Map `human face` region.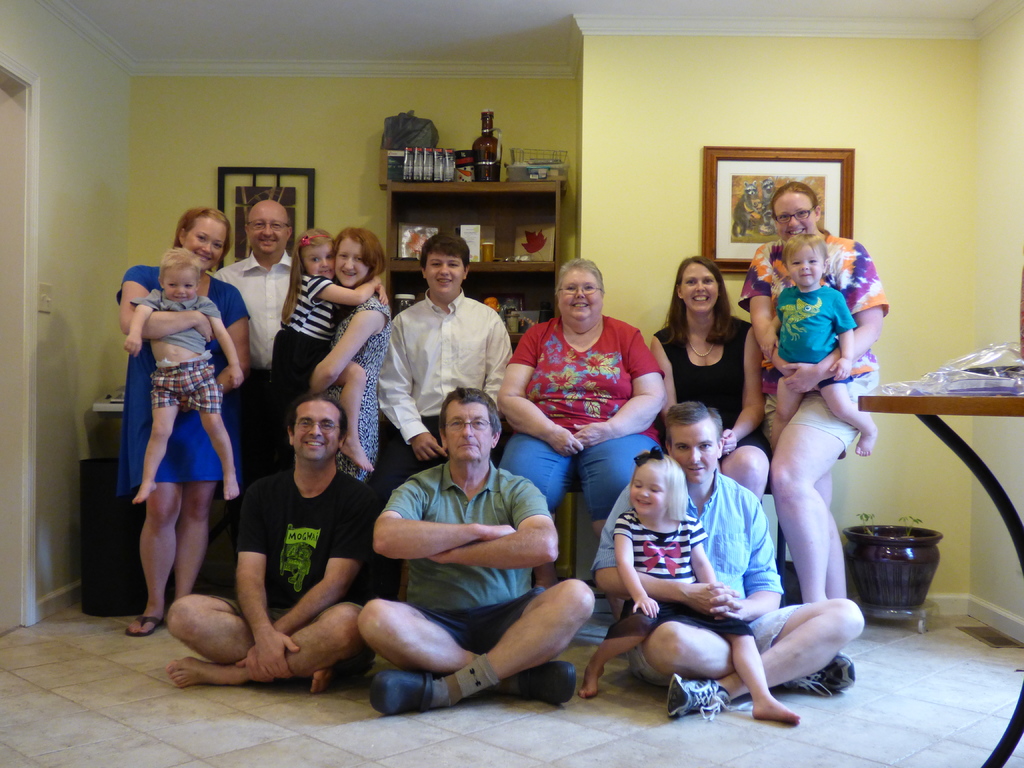
Mapped to x1=790 y1=244 x2=822 y2=284.
